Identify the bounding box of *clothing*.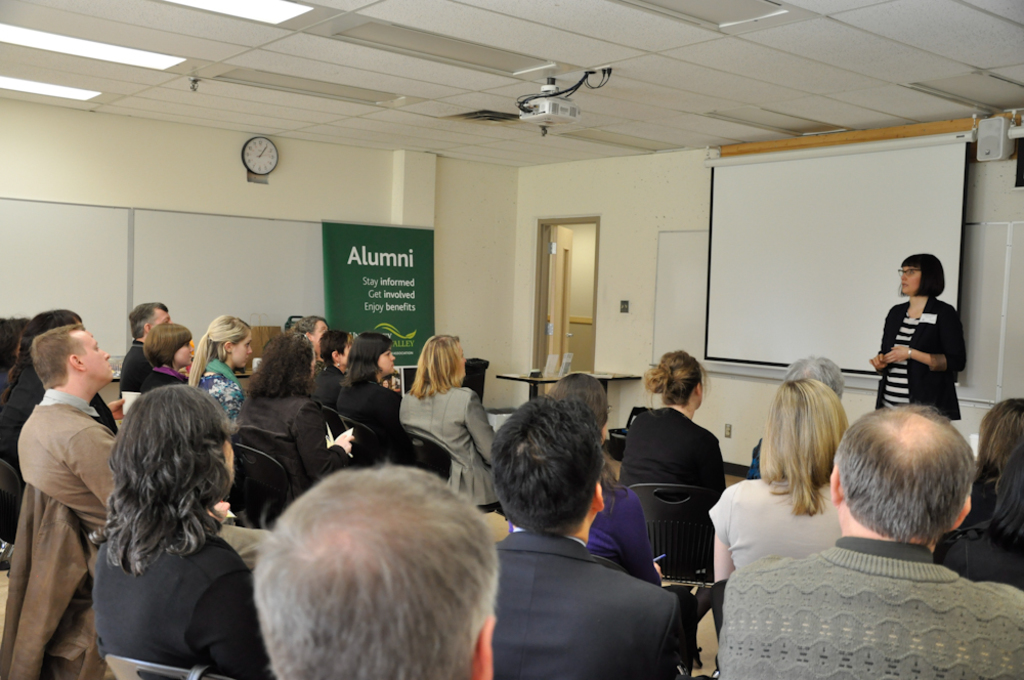
(467,523,666,679).
